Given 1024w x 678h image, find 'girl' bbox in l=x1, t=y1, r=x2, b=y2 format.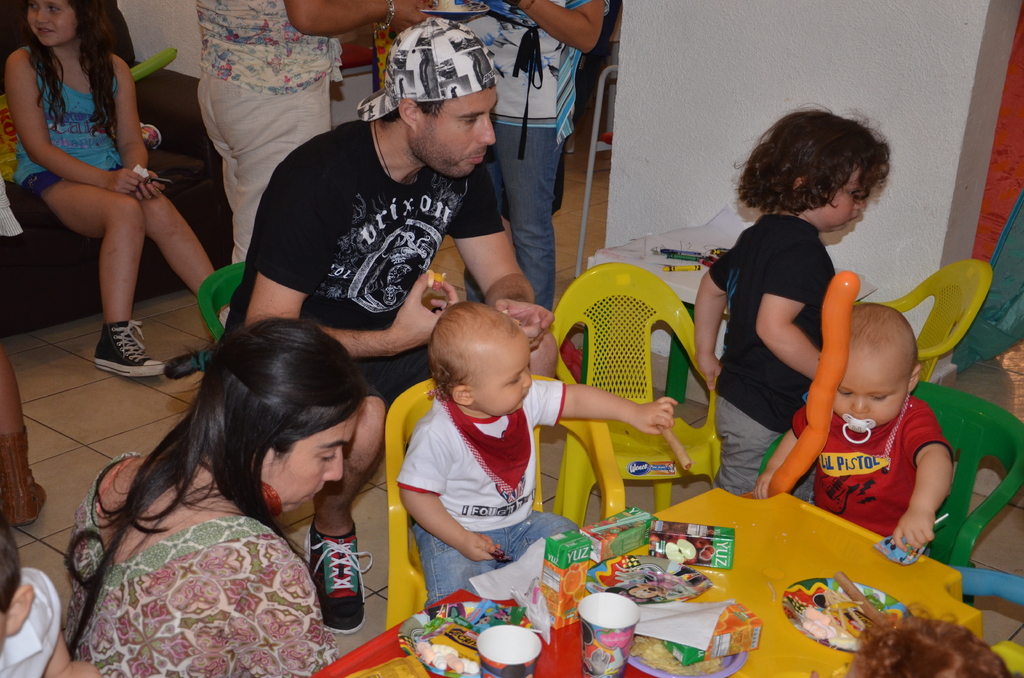
l=4, t=1, r=230, b=373.
